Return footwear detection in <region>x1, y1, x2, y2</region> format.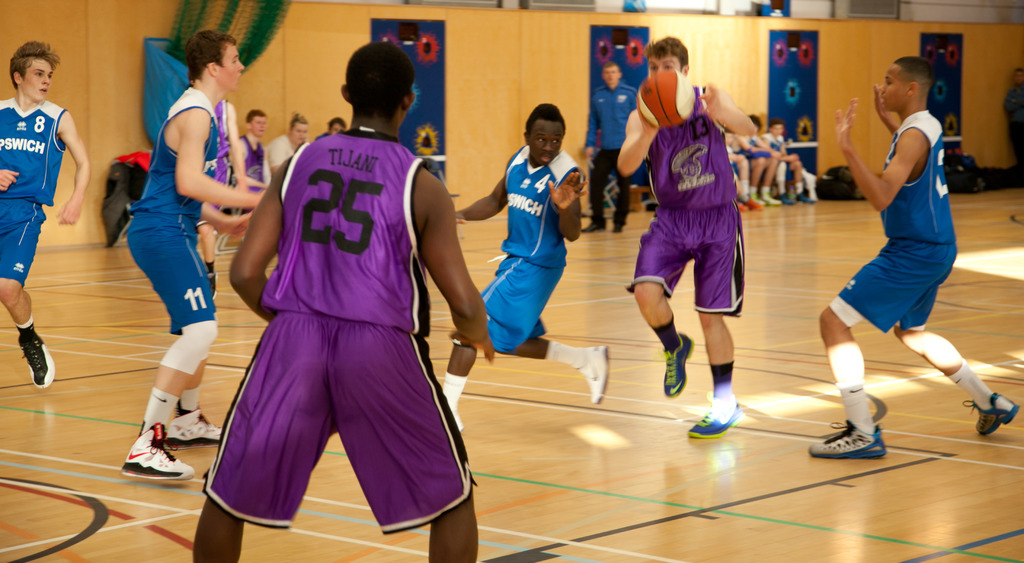
<region>166, 410, 220, 449</region>.
